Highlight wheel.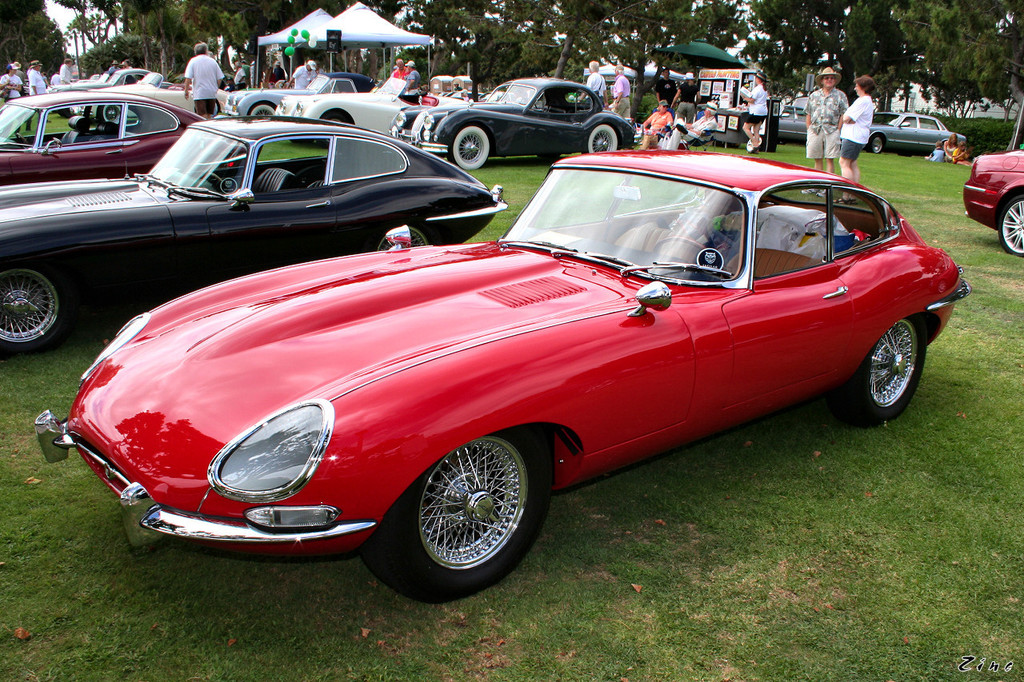
Highlighted region: box=[314, 111, 348, 148].
